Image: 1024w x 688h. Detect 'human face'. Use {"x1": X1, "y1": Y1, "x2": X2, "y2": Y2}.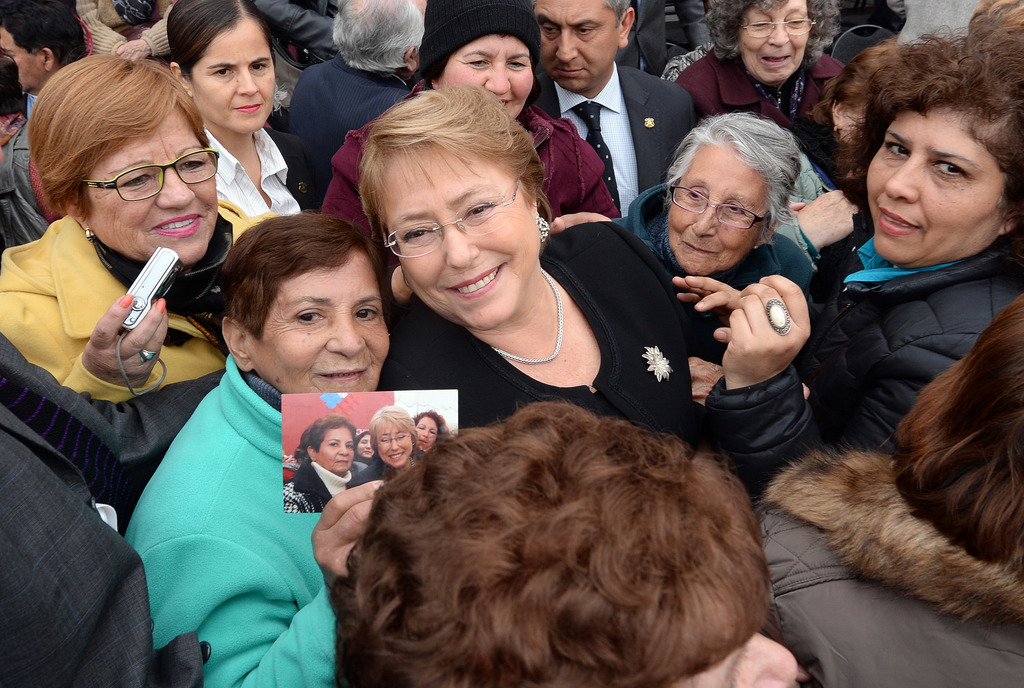
{"x1": 669, "y1": 145, "x2": 765, "y2": 275}.
